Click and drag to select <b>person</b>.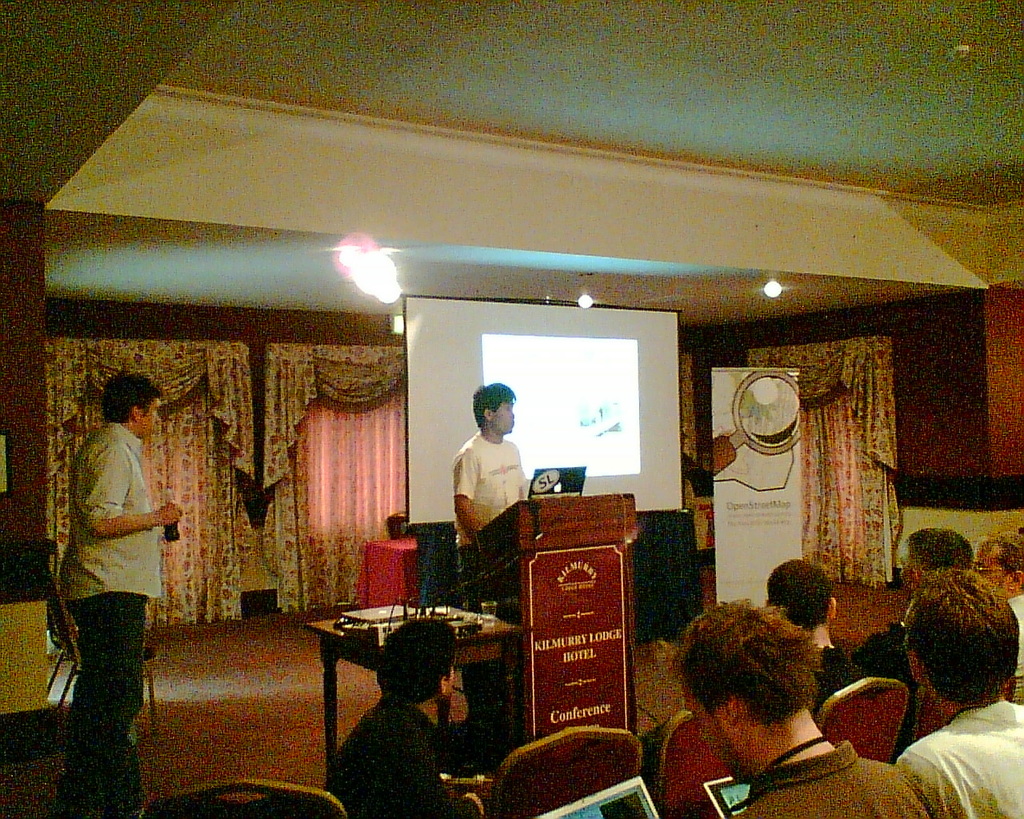
Selection: select_region(330, 617, 478, 815).
